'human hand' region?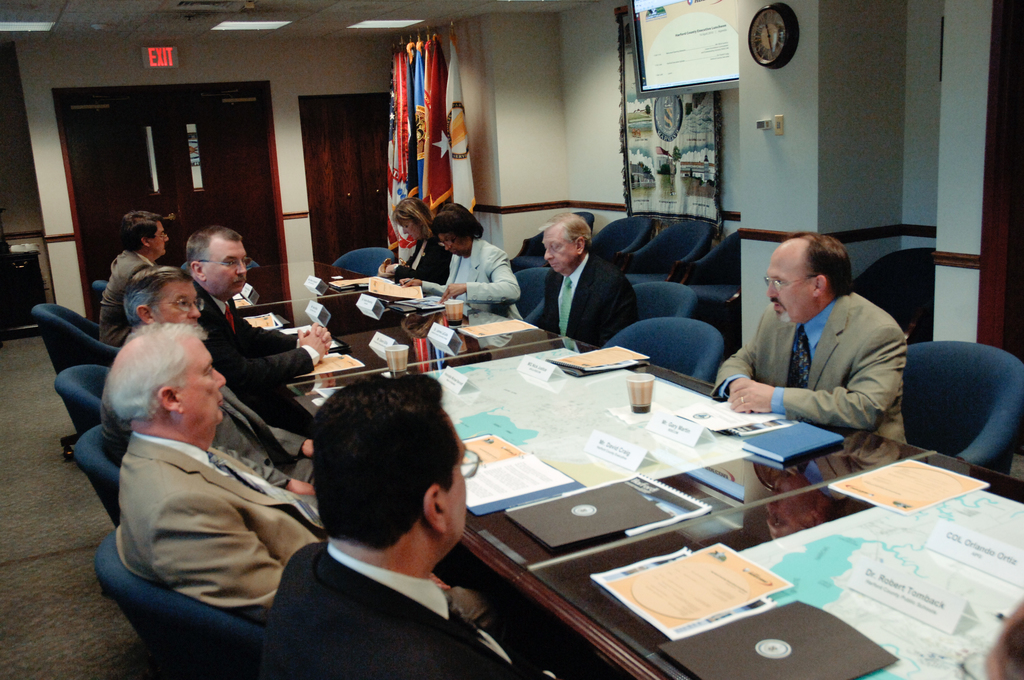
left=430, top=574, right=451, bottom=595
